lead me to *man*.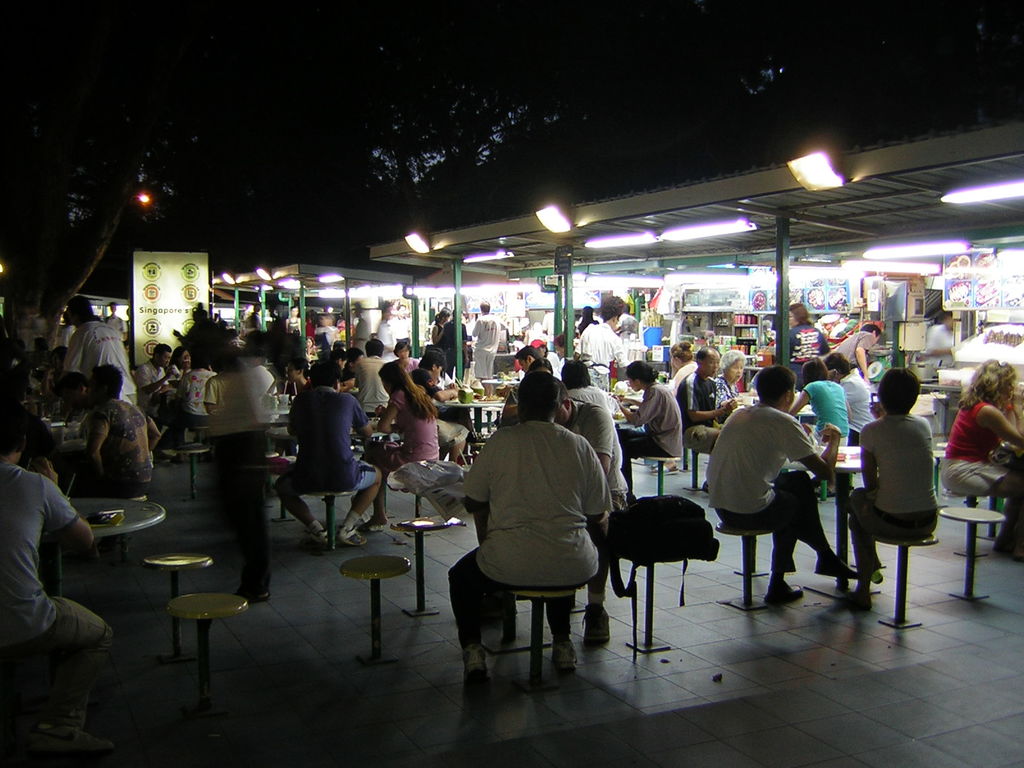
Lead to bbox=[242, 302, 267, 330].
